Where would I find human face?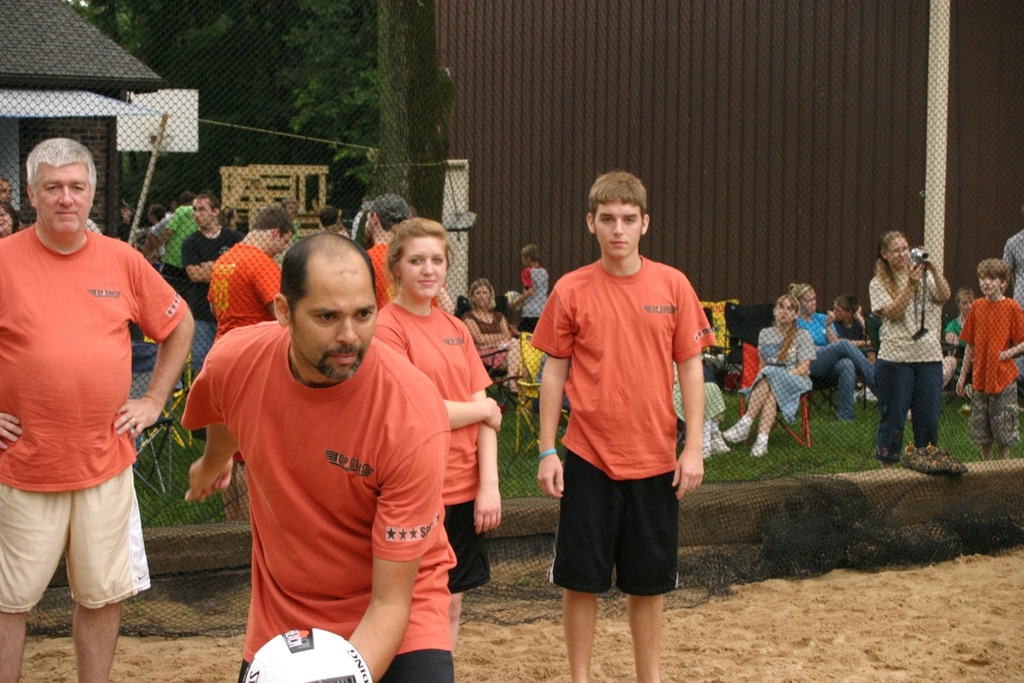
At <bbox>975, 271, 1002, 295</bbox>.
